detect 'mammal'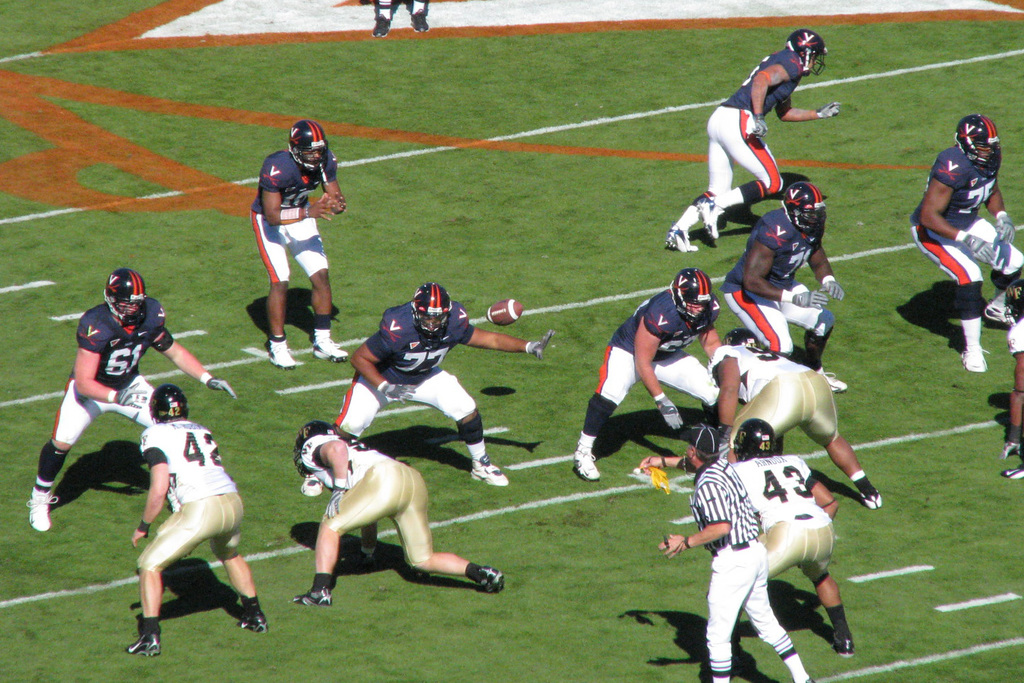
rect(732, 420, 853, 660)
